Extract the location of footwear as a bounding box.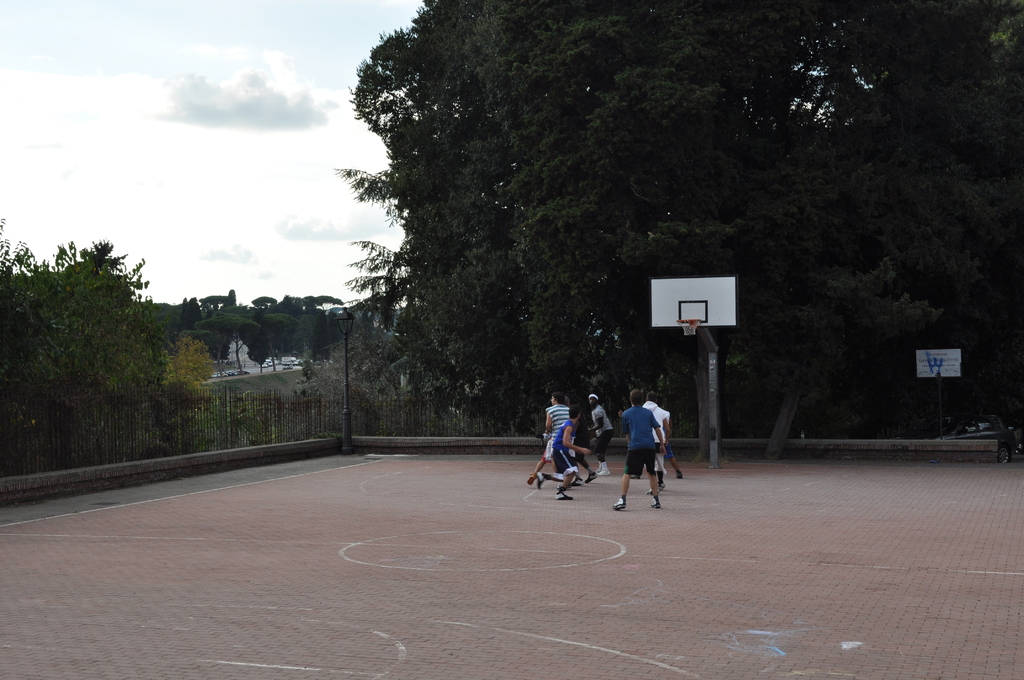
box(605, 496, 625, 507).
